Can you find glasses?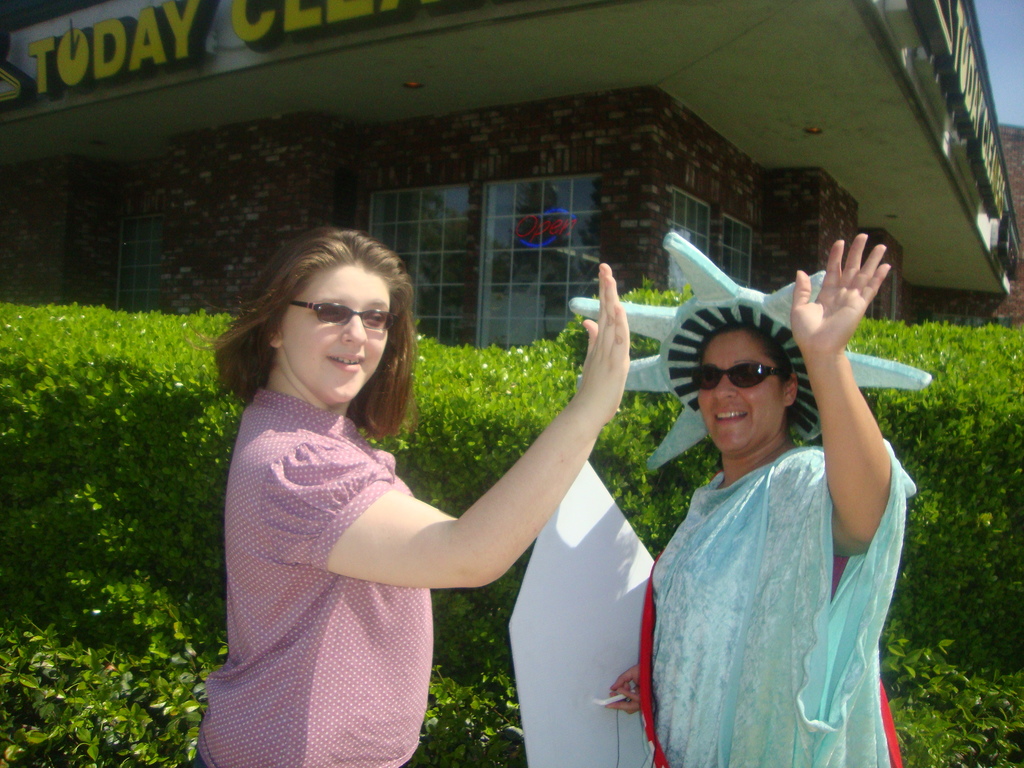
Yes, bounding box: 293 299 392 331.
